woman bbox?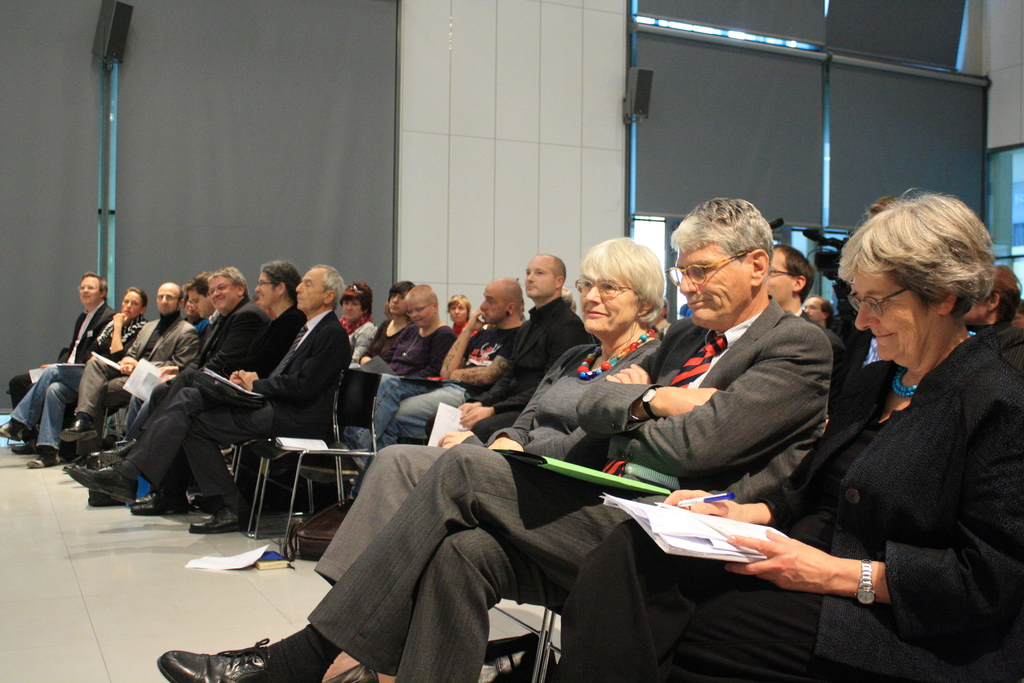
region(311, 232, 671, 682)
